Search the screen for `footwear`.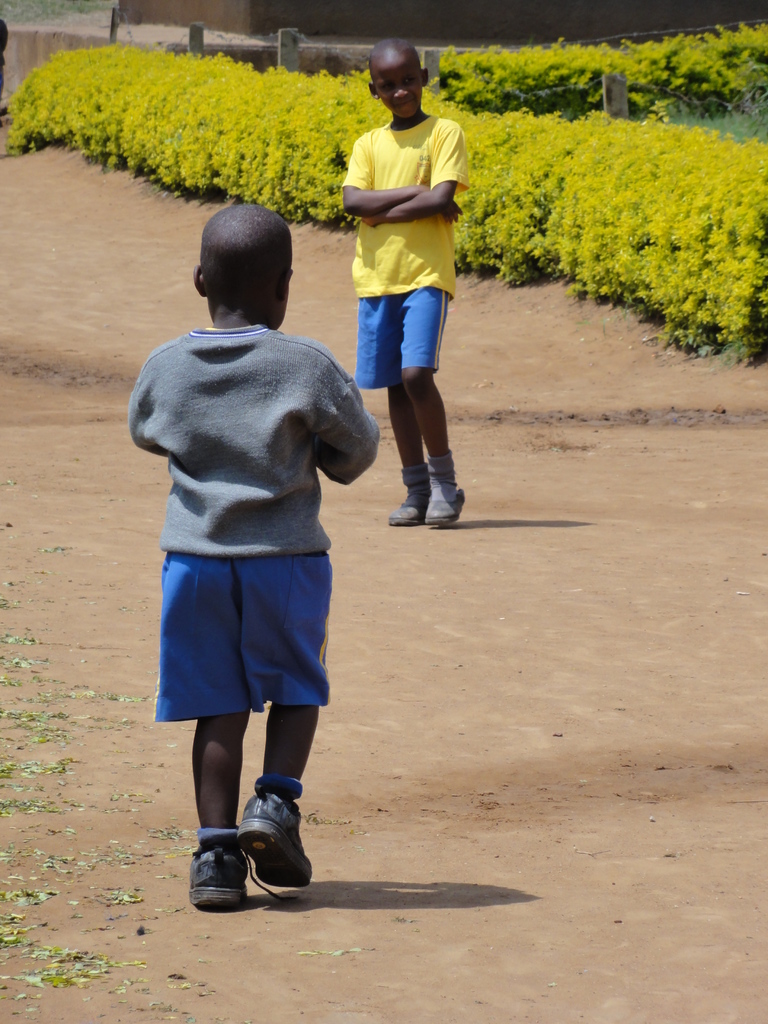
Found at crop(234, 785, 310, 900).
